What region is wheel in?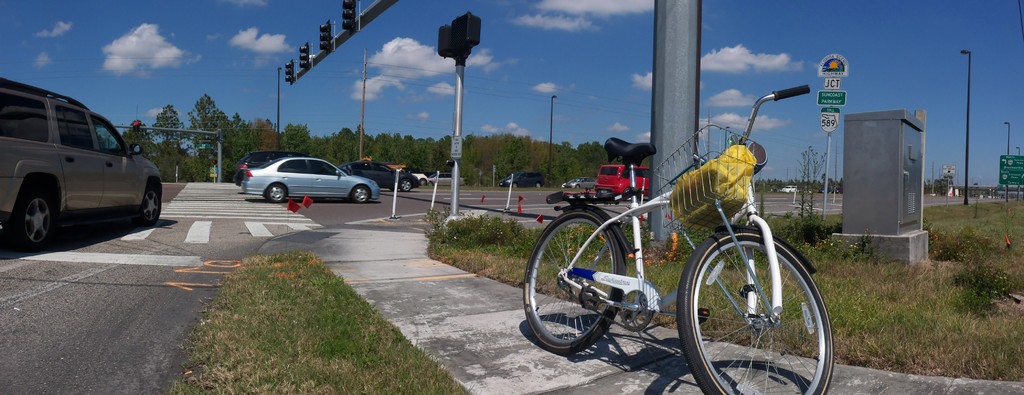
bbox=[6, 173, 54, 248].
